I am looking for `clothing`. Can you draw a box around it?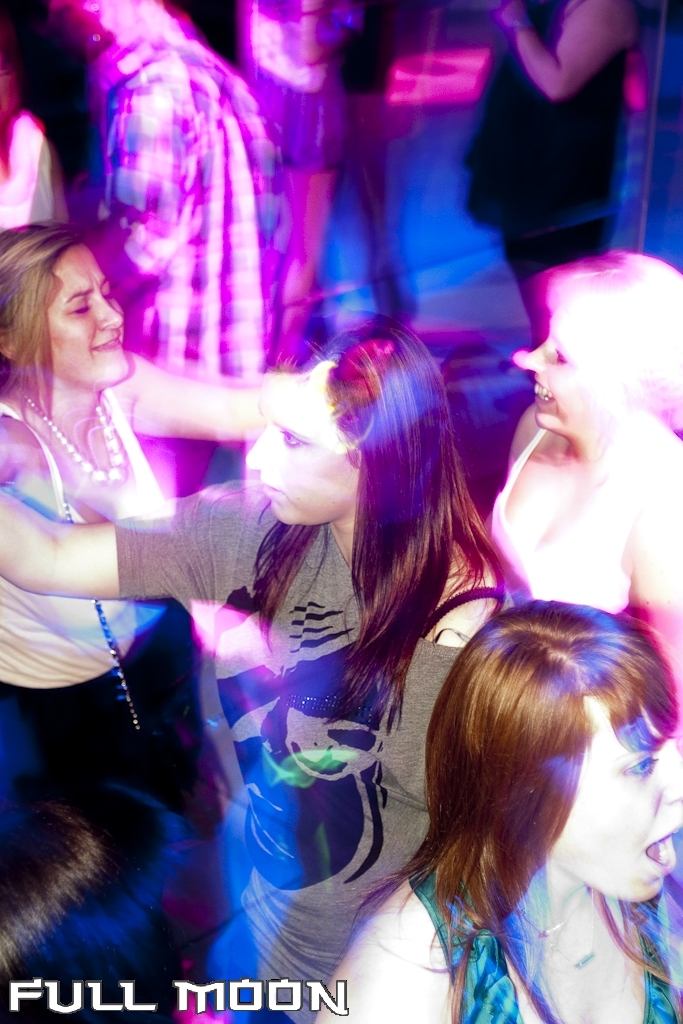
Sure, the bounding box is 461:0:630:326.
